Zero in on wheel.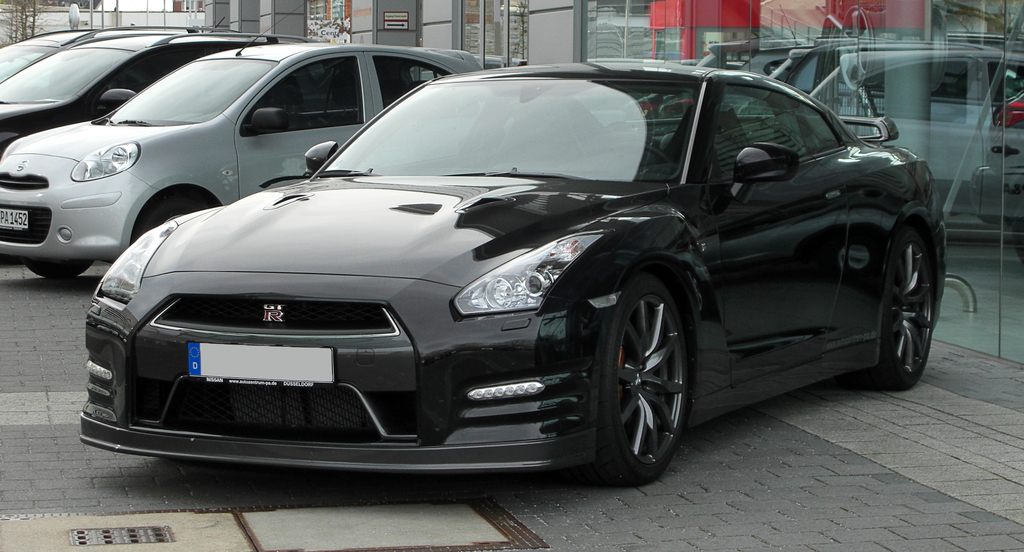
Zeroed in: [132, 183, 218, 252].
